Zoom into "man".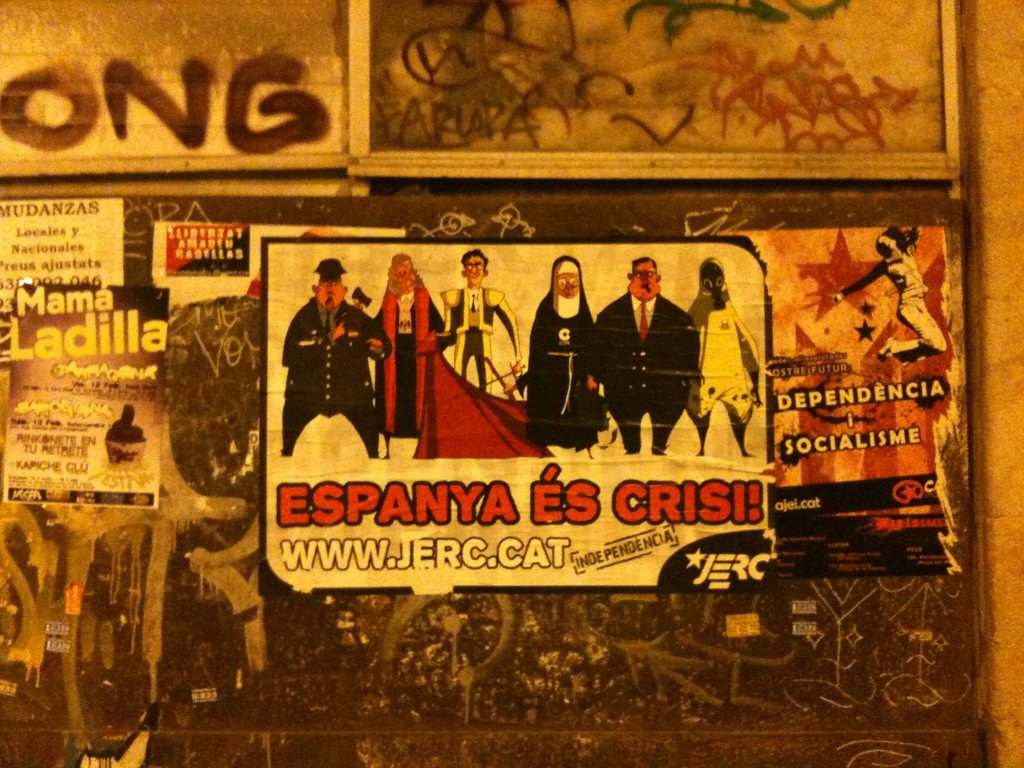
Zoom target: [x1=521, y1=252, x2=609, y2=458].
